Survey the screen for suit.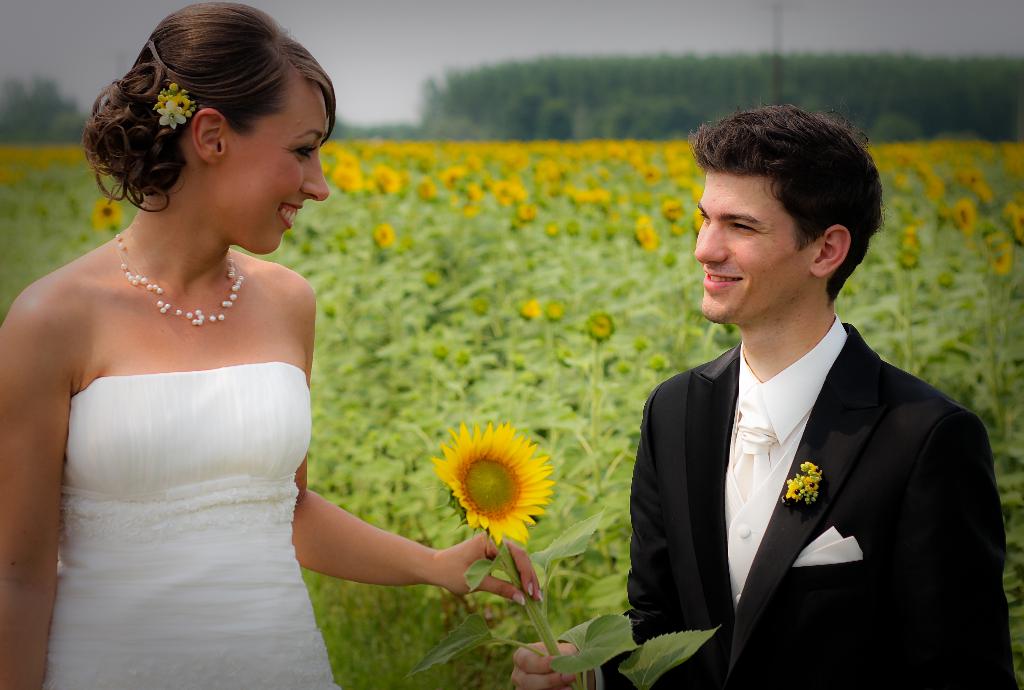
Survey found: x1=607 y1=282 x2=958 y2=672.
